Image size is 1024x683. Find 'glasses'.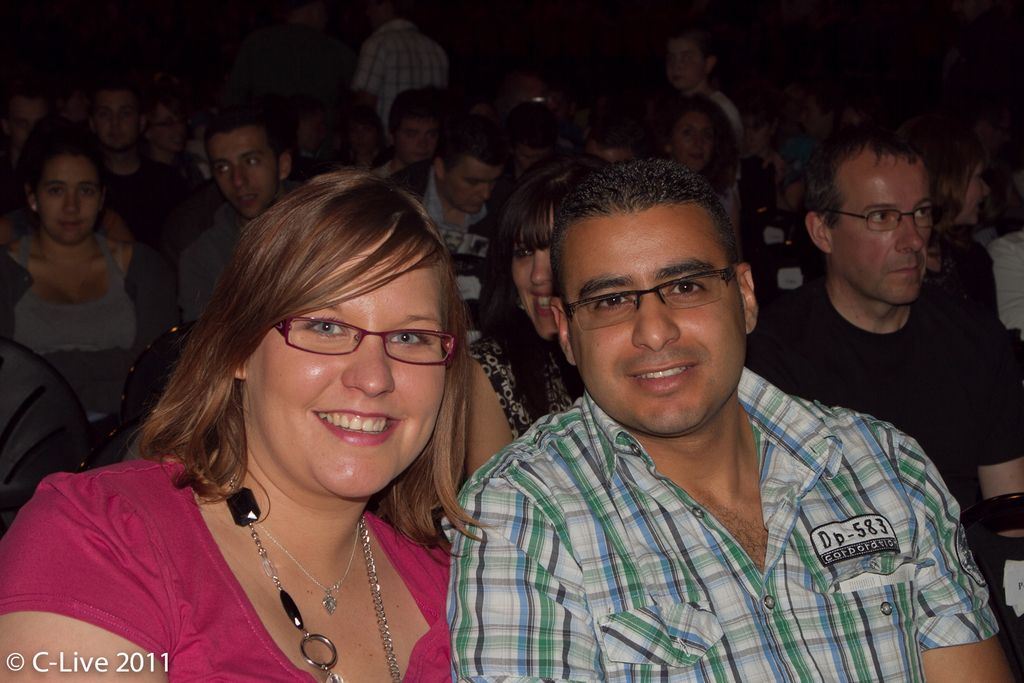
[817, 203, 938, 232].
